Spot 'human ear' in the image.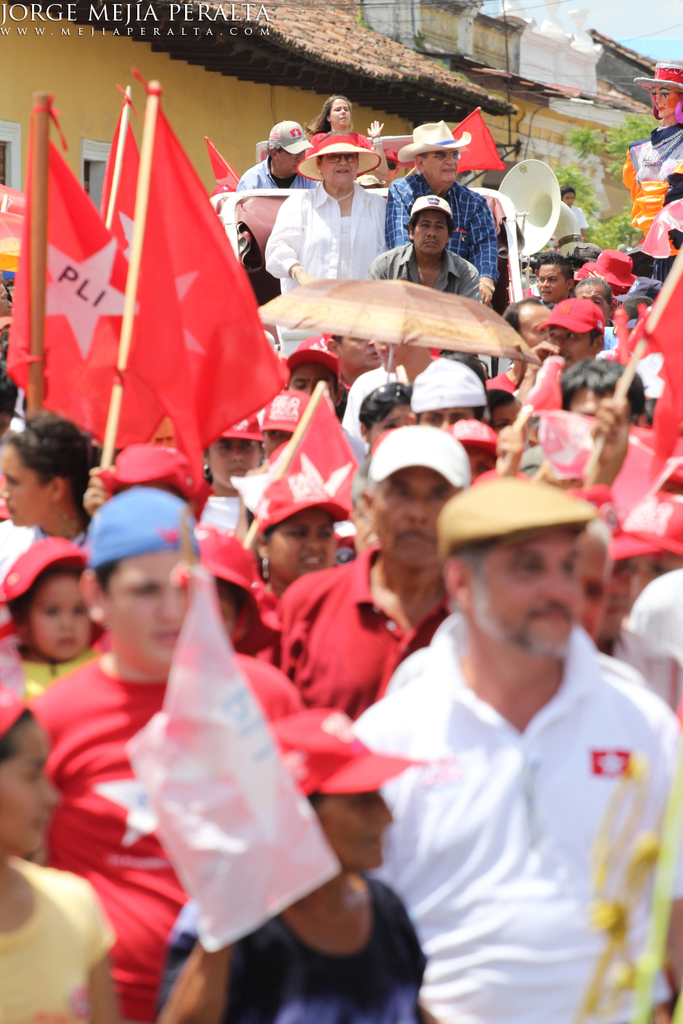
'human ear' found at {"x1": 81, "y1": 567, "x2": 109, "y2": 620}.
